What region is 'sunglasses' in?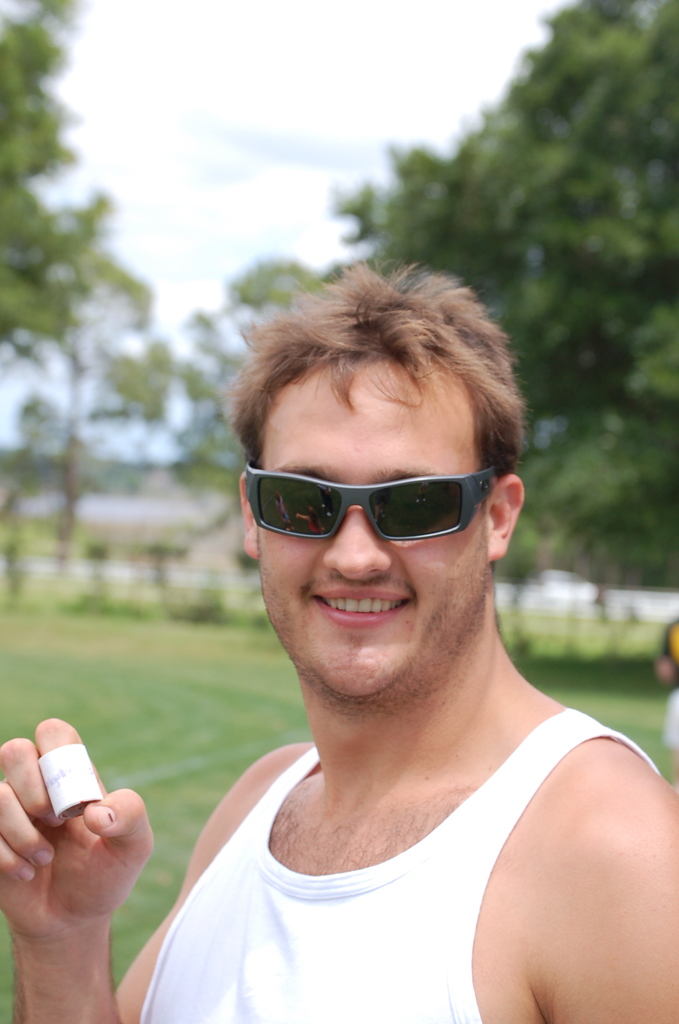
bbox=(240, 461, 504, 550).
